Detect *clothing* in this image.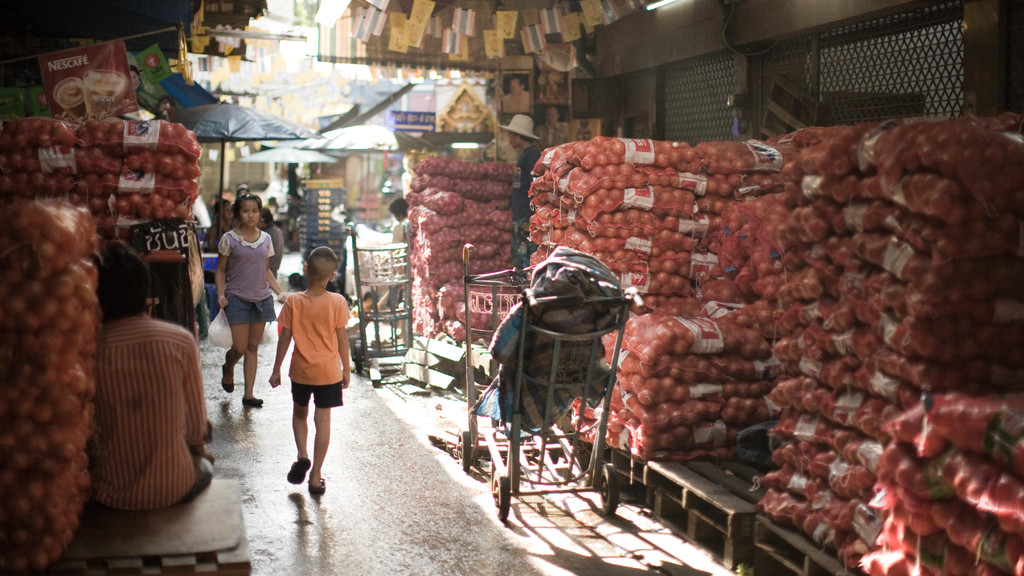
Detection: {"left": 499, "top": 86, "right": 525, "bottom": 113}.
